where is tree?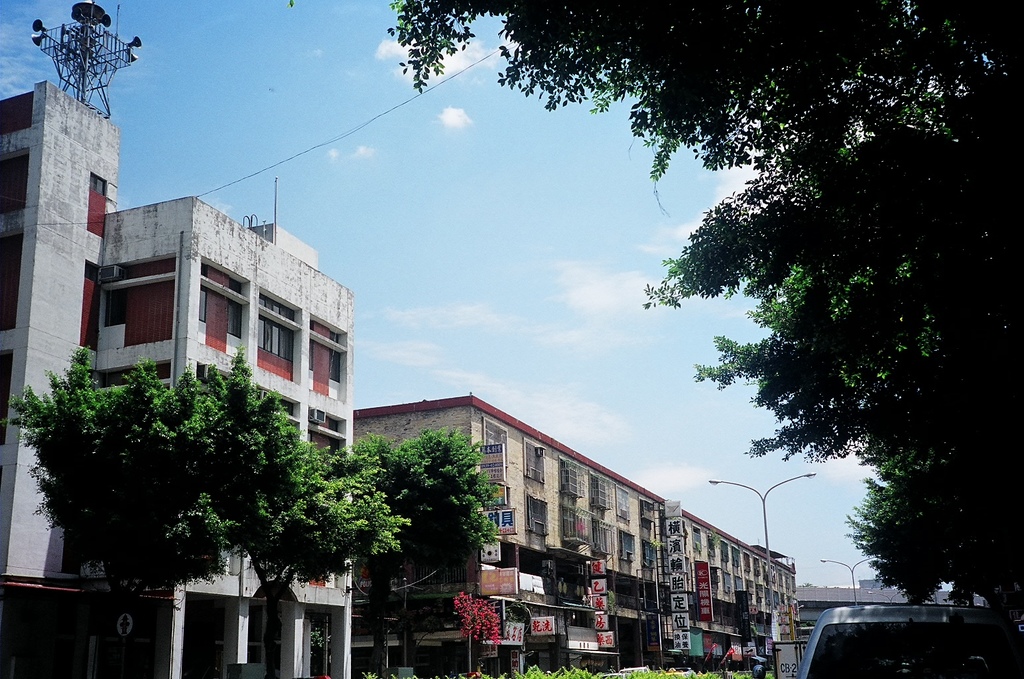
0, 340, 241, 678.
